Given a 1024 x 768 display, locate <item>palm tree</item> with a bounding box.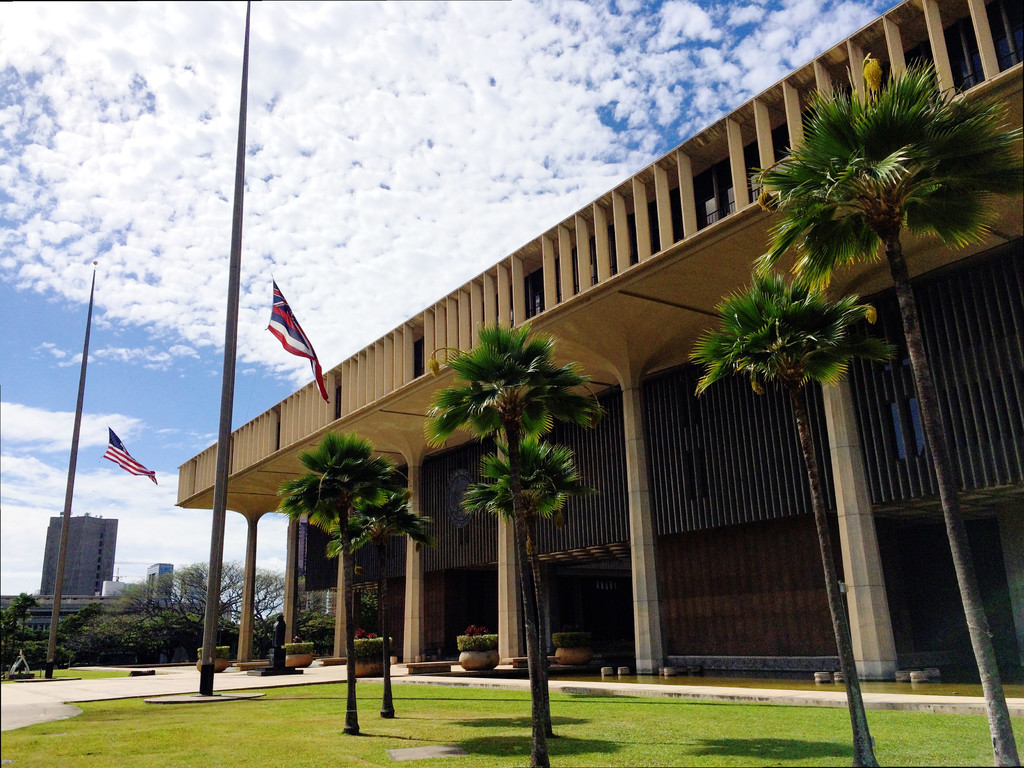
Located: region(757, 81, 1023, 766).
